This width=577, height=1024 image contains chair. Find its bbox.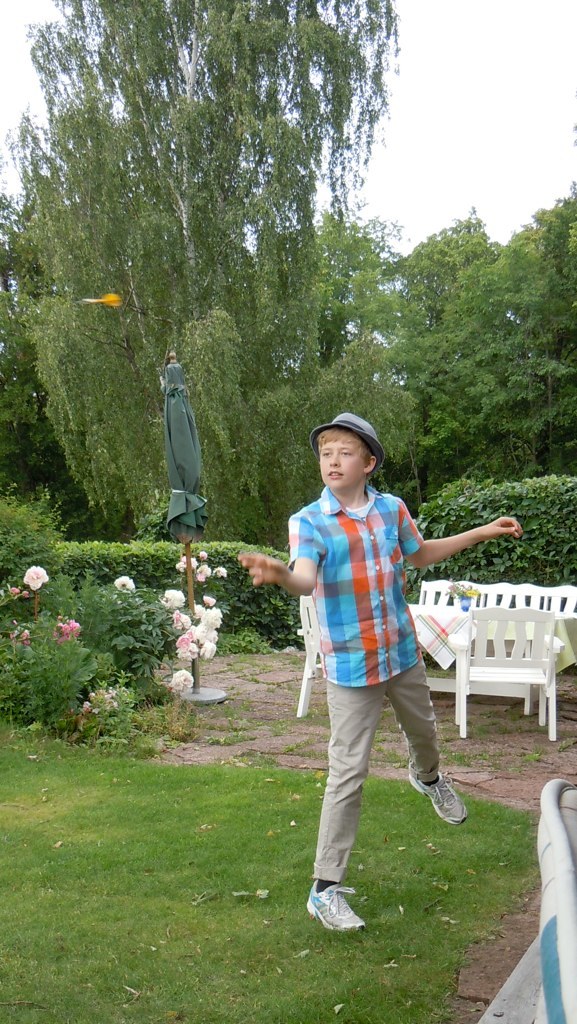
{"x1": 460, "y1": 600, "x2": 559, "y2": 737}.
